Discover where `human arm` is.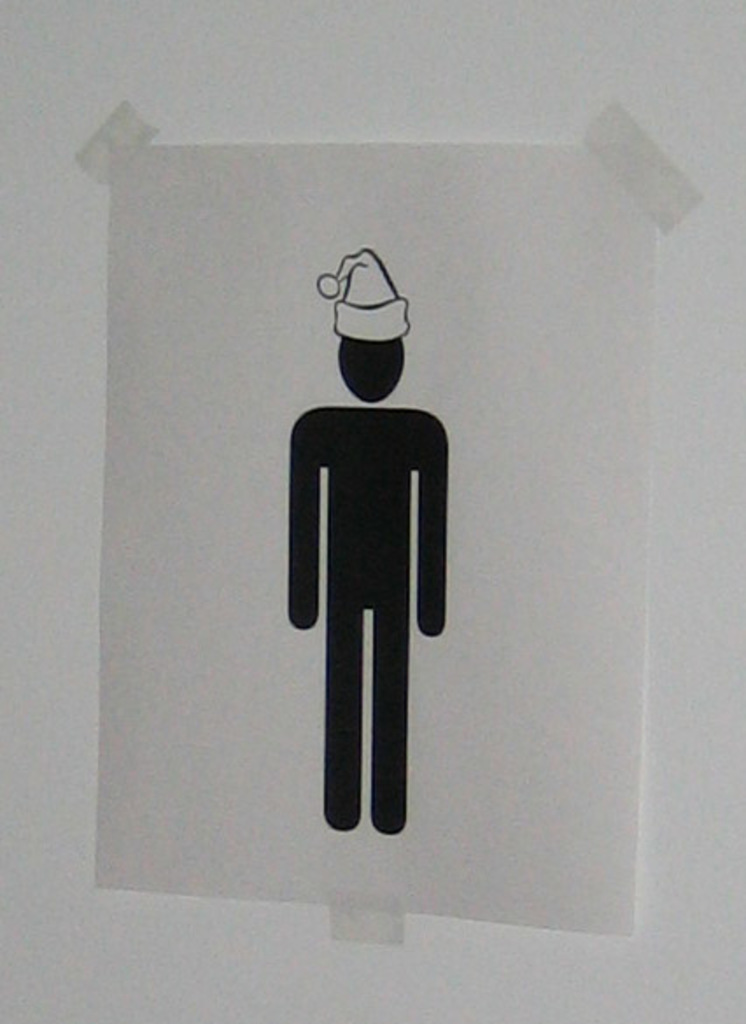
Discovered at <bbox>287, 413, 320, 632</bbox>.
